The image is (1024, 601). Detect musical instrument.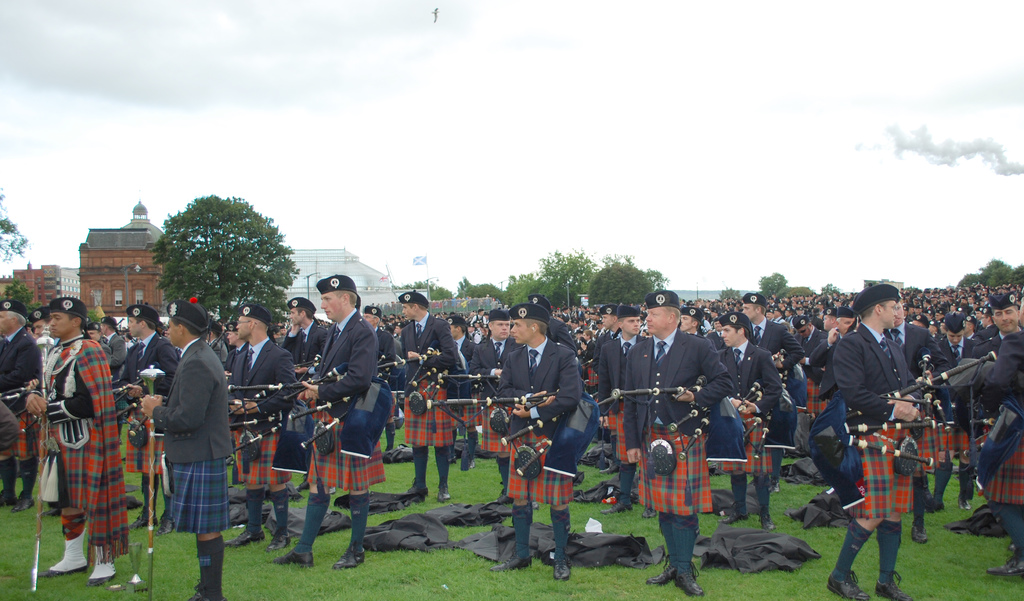
Detection: BBox(769, 349, 808, 400).
